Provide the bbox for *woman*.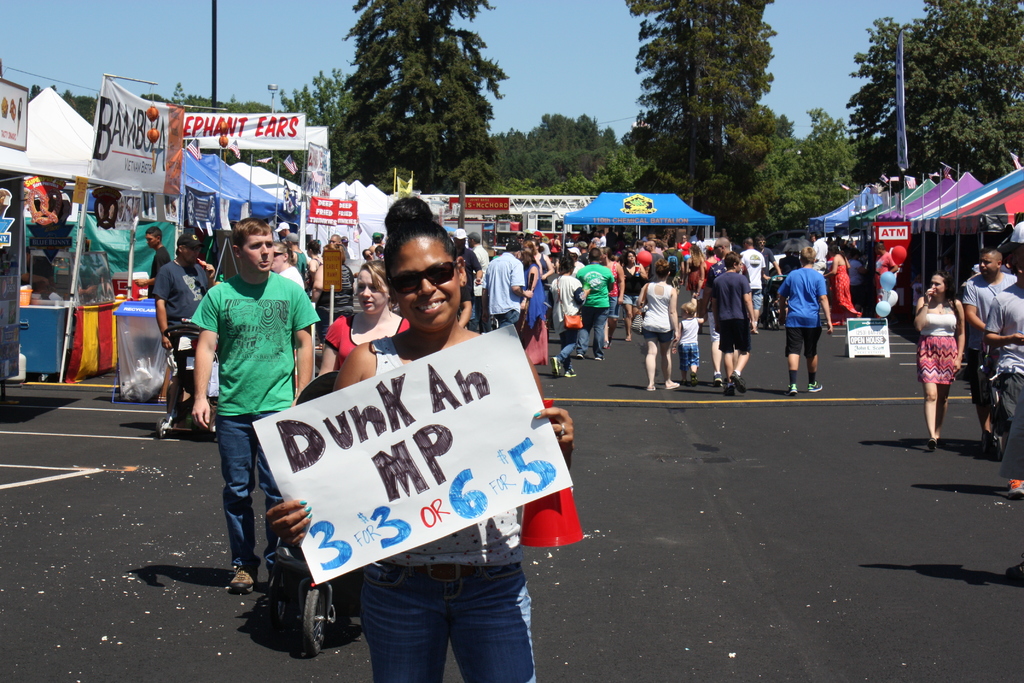
bbox=(550, 253, 595, 379).
